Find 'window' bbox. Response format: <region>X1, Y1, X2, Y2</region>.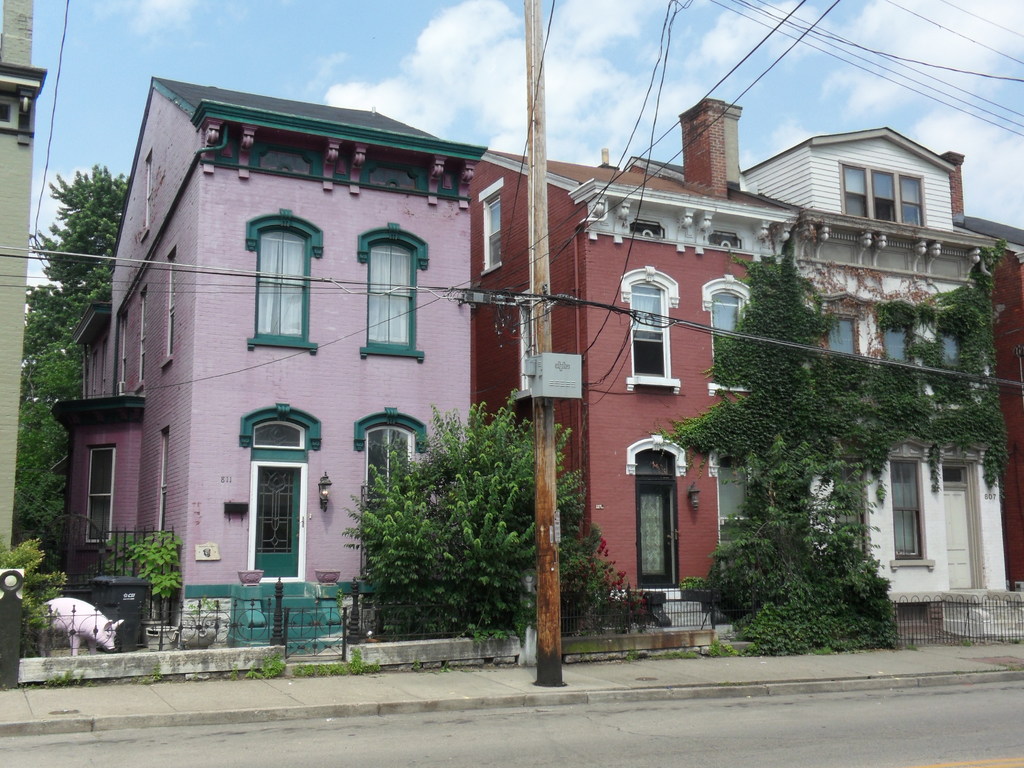
<region>346, 406, 435, 576</region>.
